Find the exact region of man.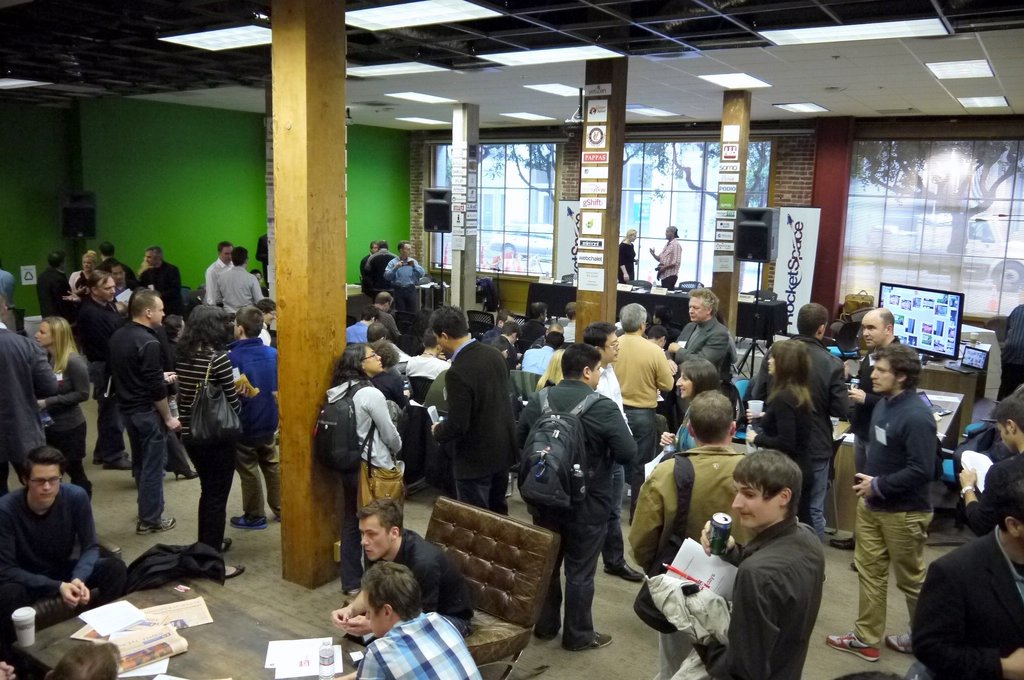
Exact region: {"x1": 330, "y1": 498, "x2": 476, "y2": 638}.
